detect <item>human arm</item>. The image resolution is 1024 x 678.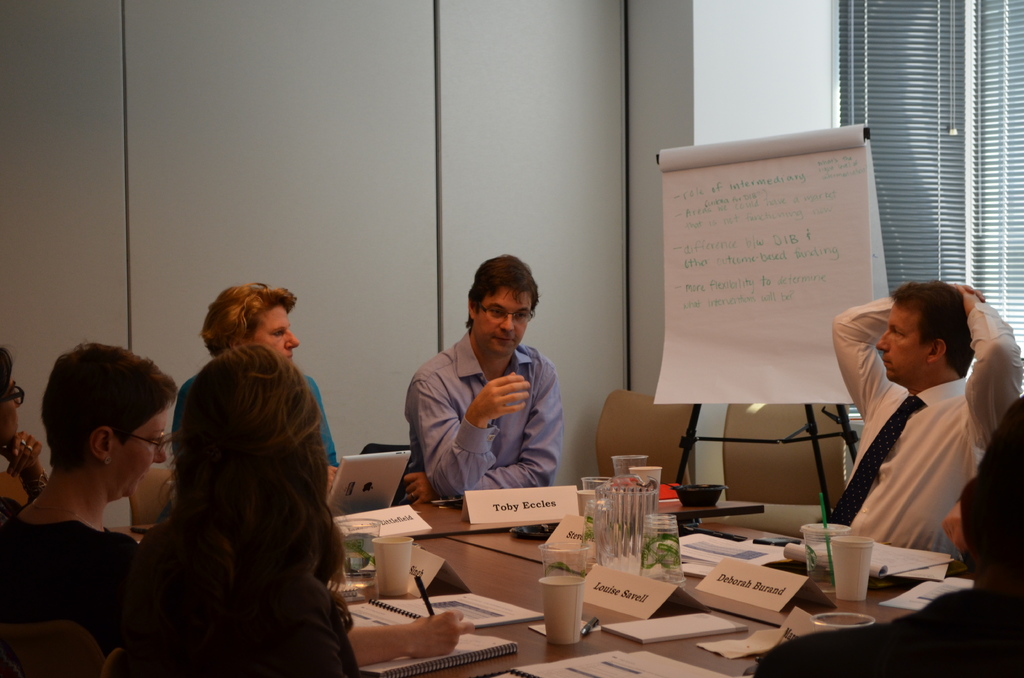
select_region(408, 377, 531, 499).
